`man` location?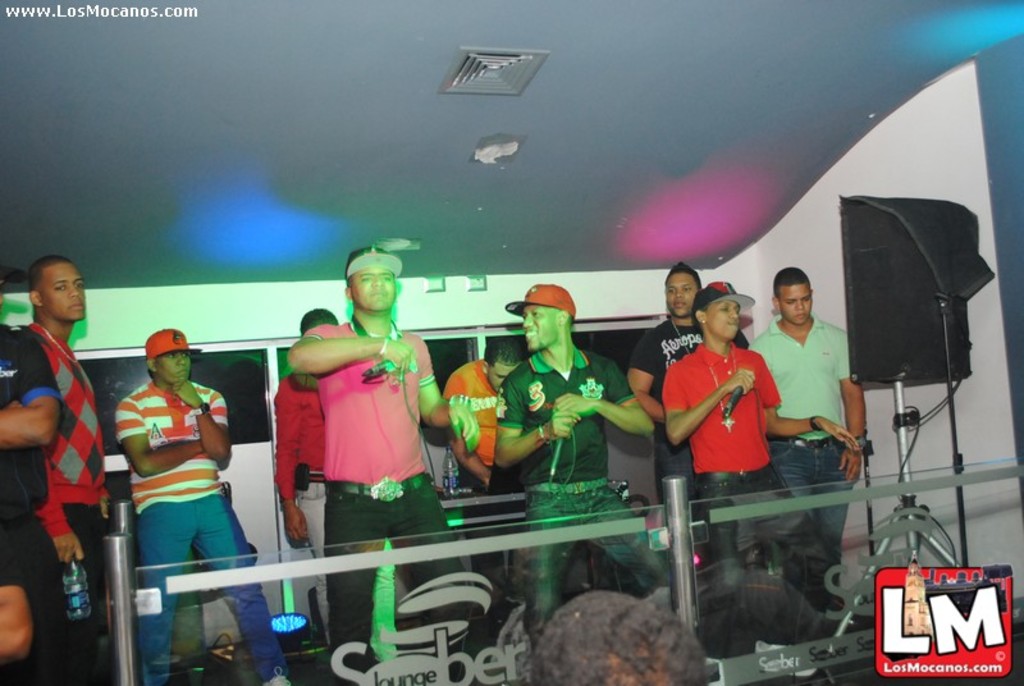
box=[0, 269, 76, 685]
